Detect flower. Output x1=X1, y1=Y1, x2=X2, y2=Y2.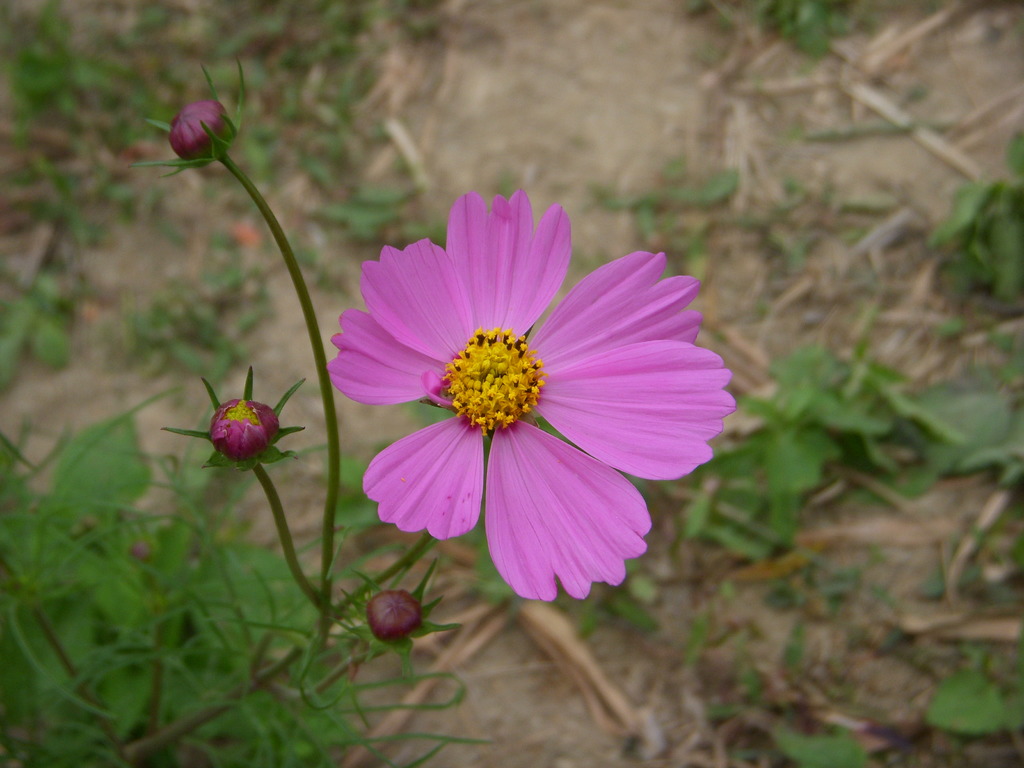
x1=365, y1=591, x2=420, y2=646.
